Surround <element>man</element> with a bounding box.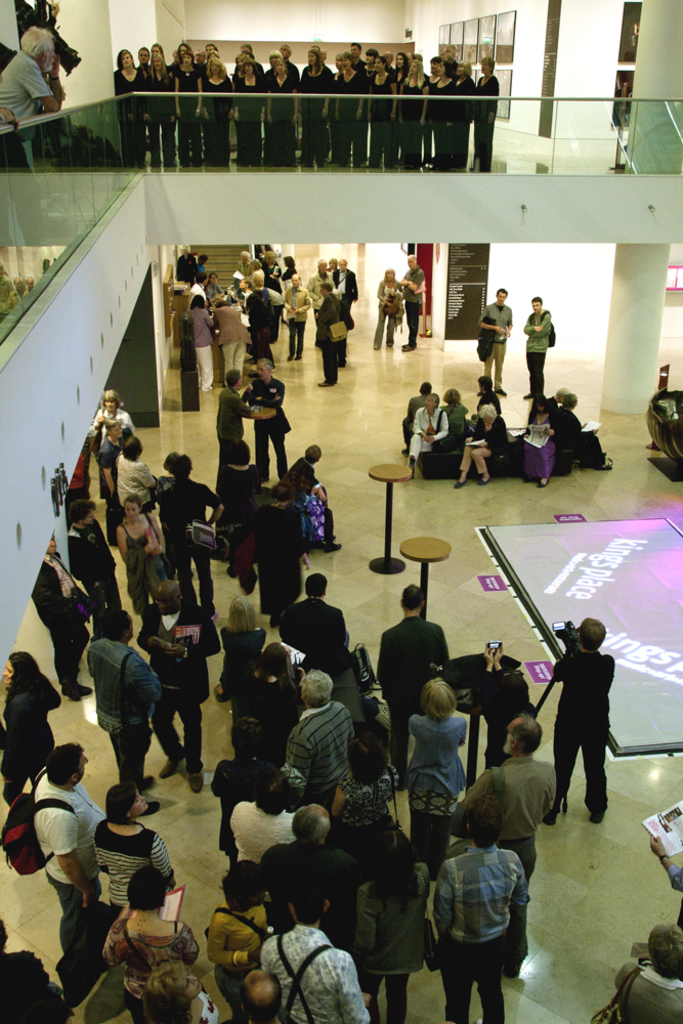
x1=351 y1=42 x2=368 y2=92.
